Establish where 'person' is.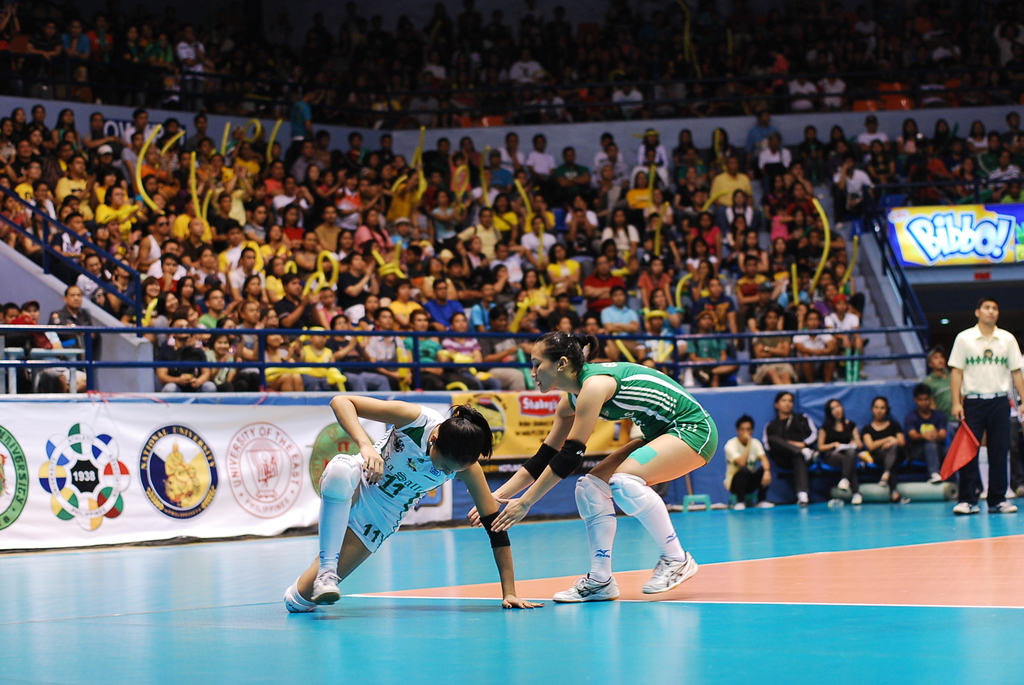
Established at box=[404, 310, 451, 388].
